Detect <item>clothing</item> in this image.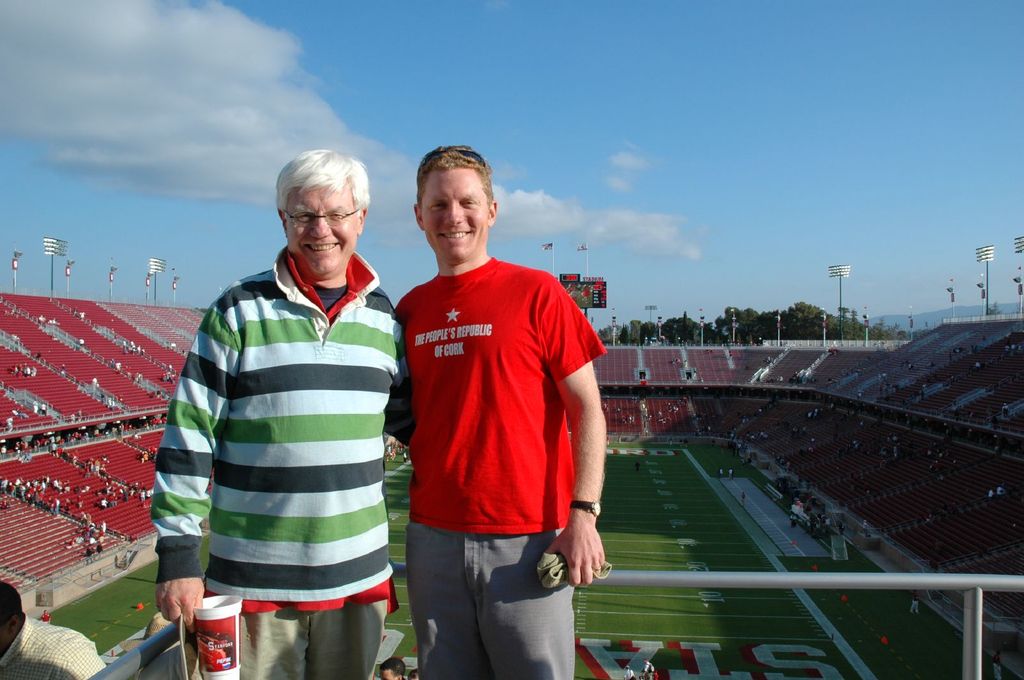
Detection: (left=993, top=652, right=1005, bottom=679).
